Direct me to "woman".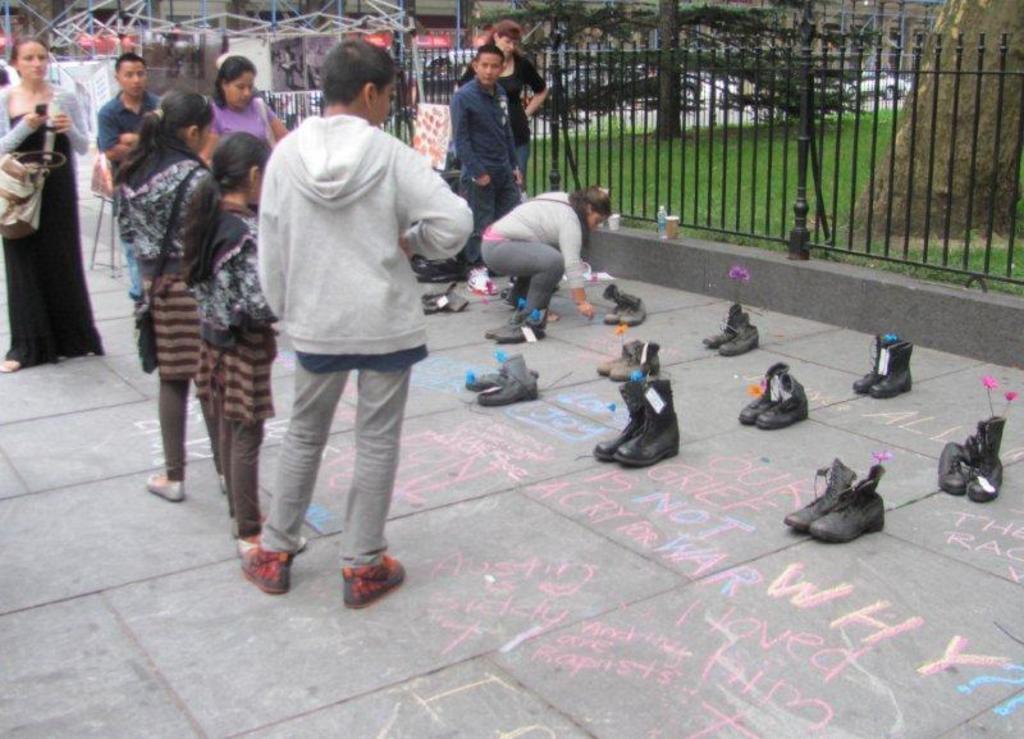
Direction: [453, 18, 547, 124].
